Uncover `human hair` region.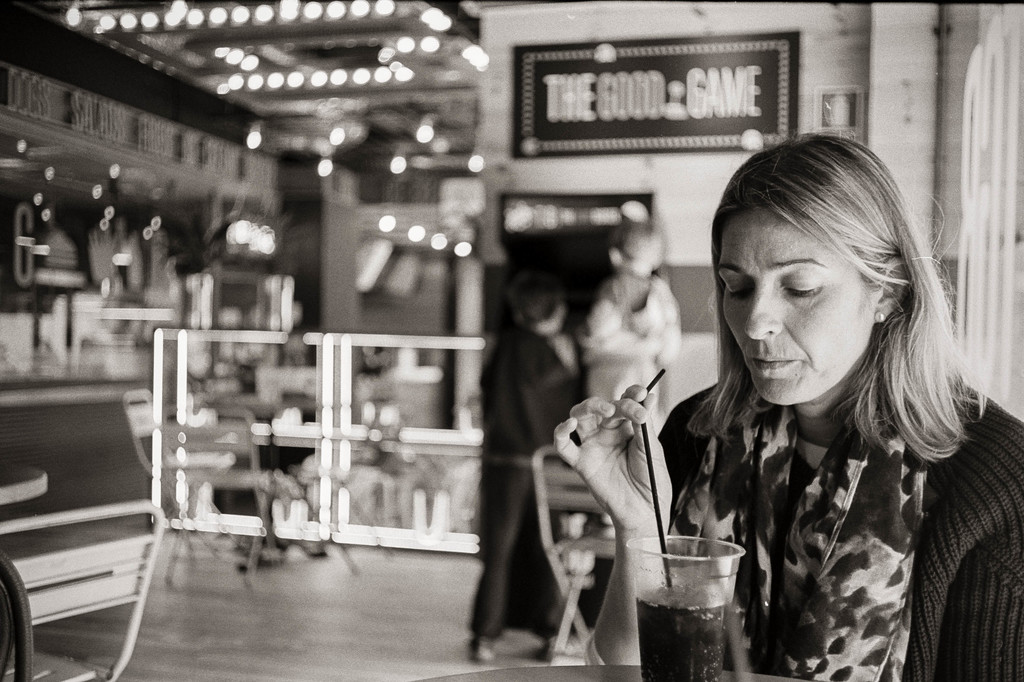
Uncovered: BBox(509, 269, 564, 325).
